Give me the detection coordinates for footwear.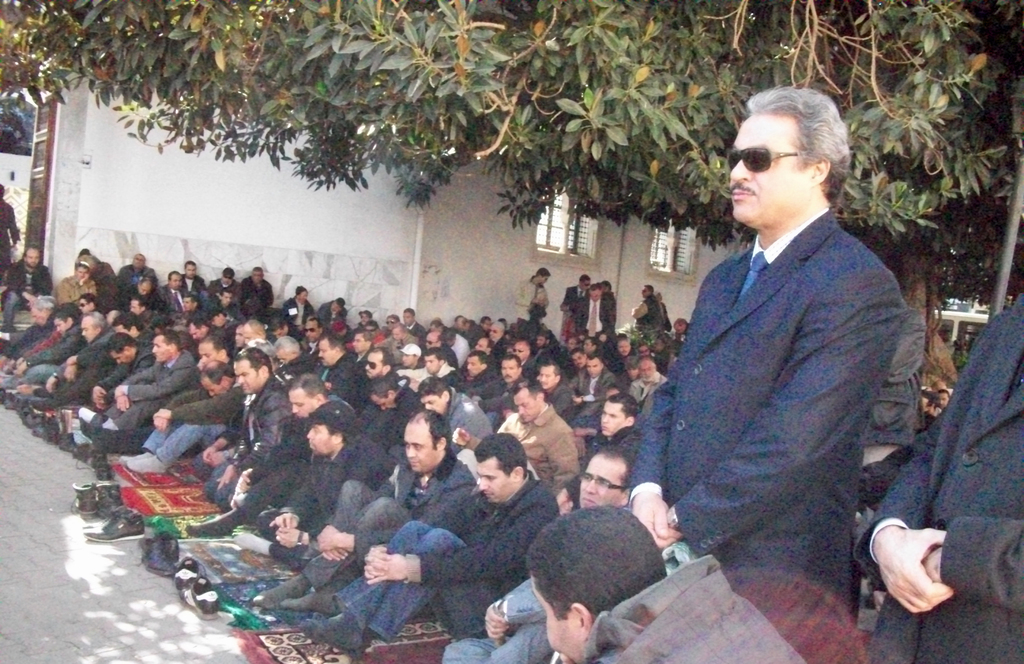
x1=96 y1=455 x2=111 y2=476.
